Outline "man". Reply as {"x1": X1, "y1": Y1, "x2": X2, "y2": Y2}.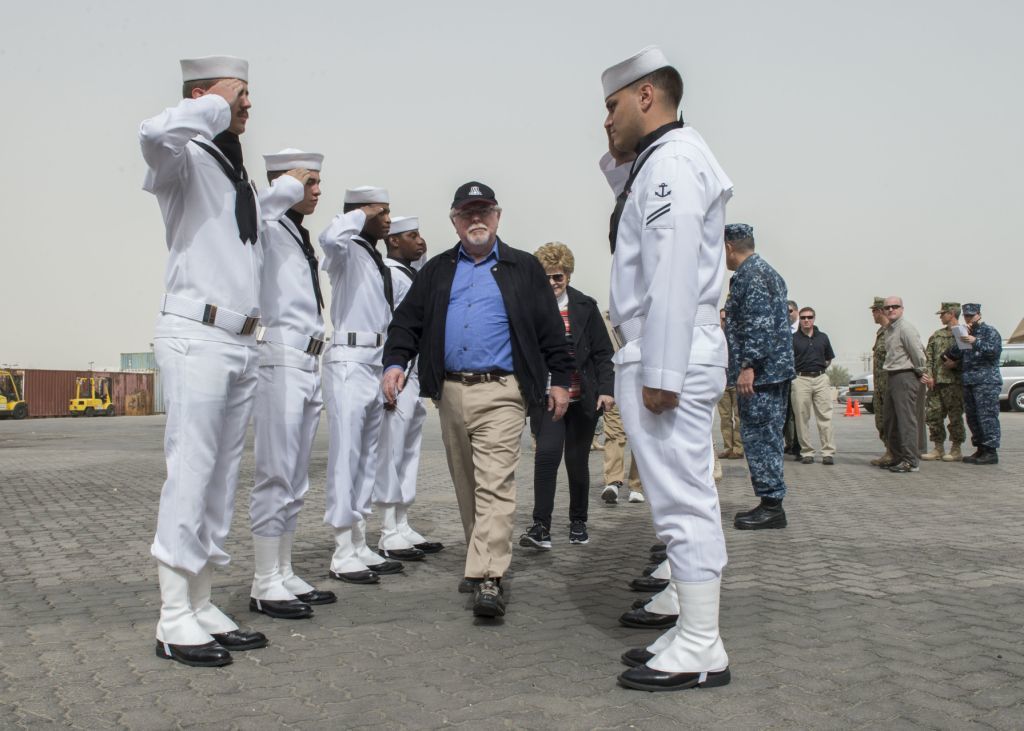
{"x1": 782, "y1": 298, "x2": 801, "y2": 462}.
